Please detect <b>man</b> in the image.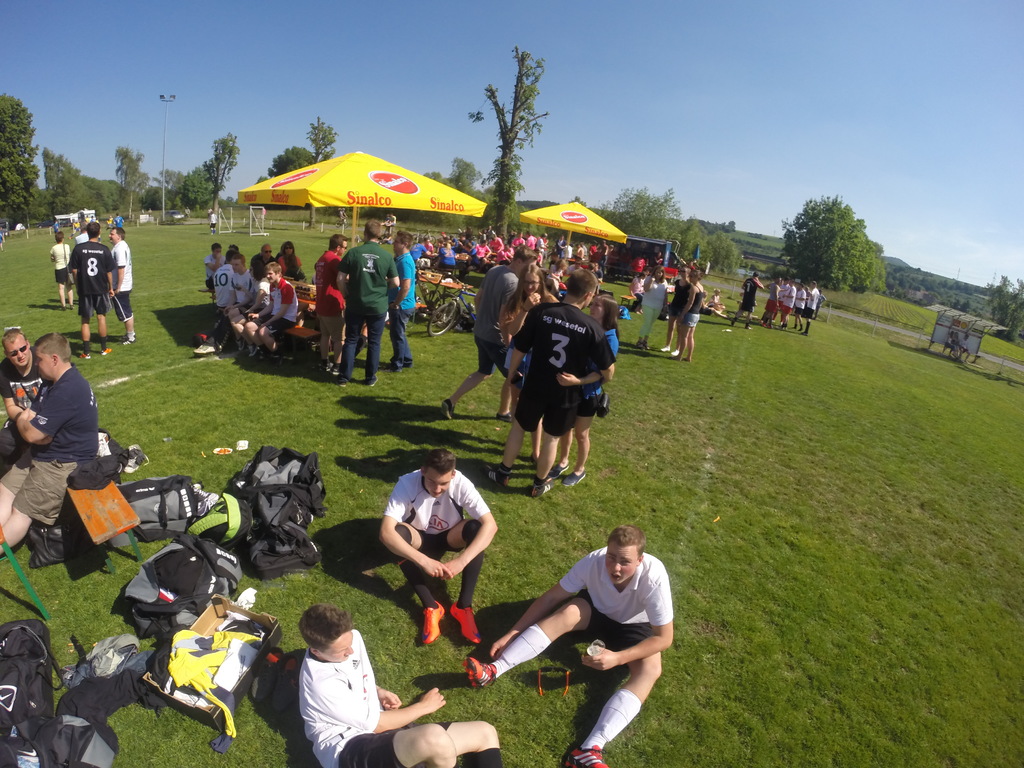
select_region(300, 600, 500, 767).
